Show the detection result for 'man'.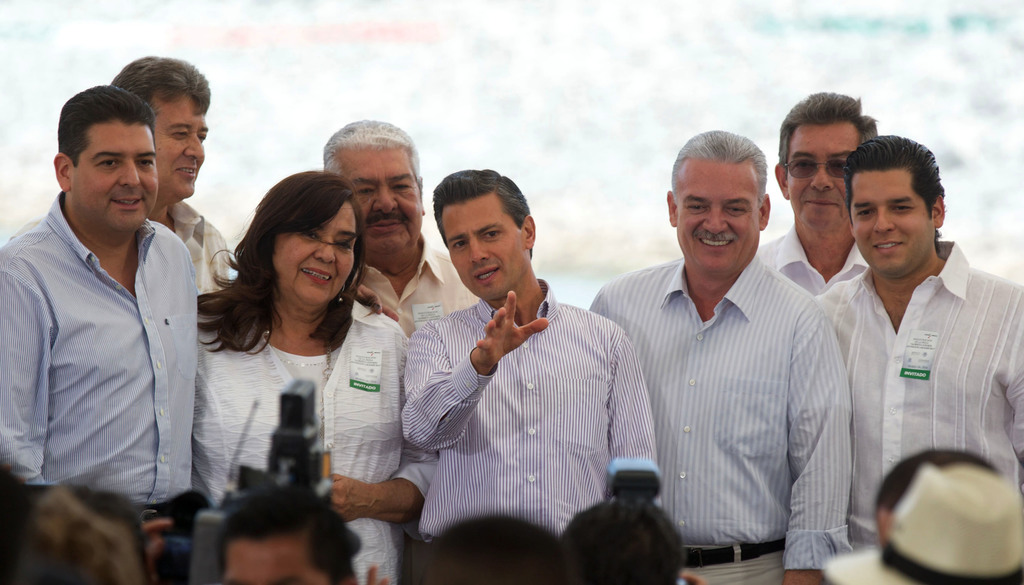
select_region(399, 169, 708, 584).
